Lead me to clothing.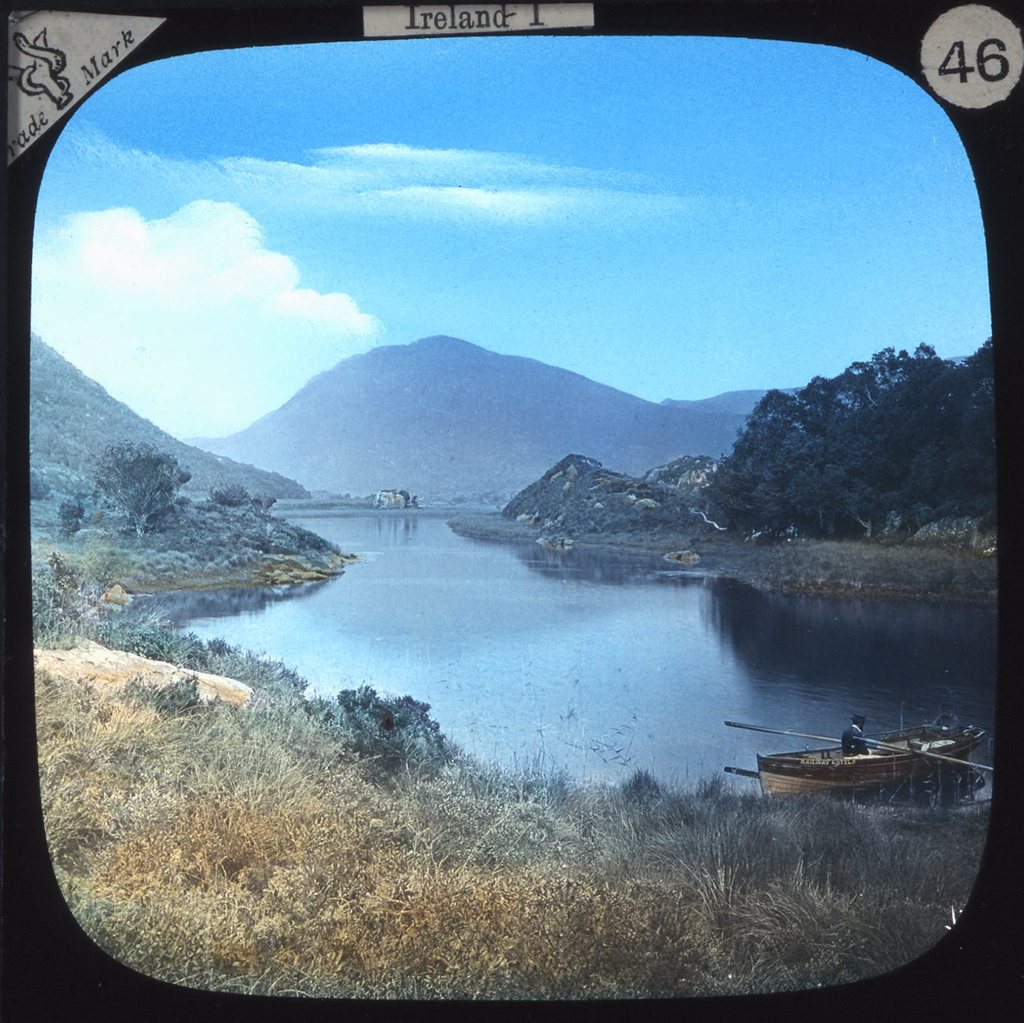
Lead to {"x1": 844, "y1": 727, "x2": 870, "y2": 758}.
